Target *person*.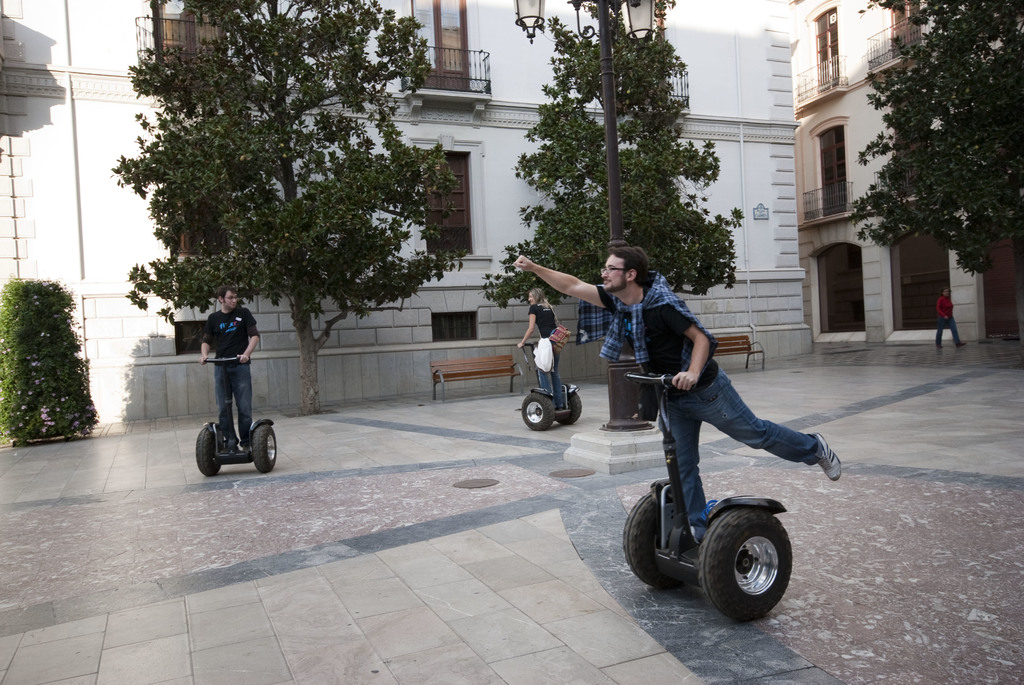
Target region: (left=187, top=295, right=255, bottom=439).
